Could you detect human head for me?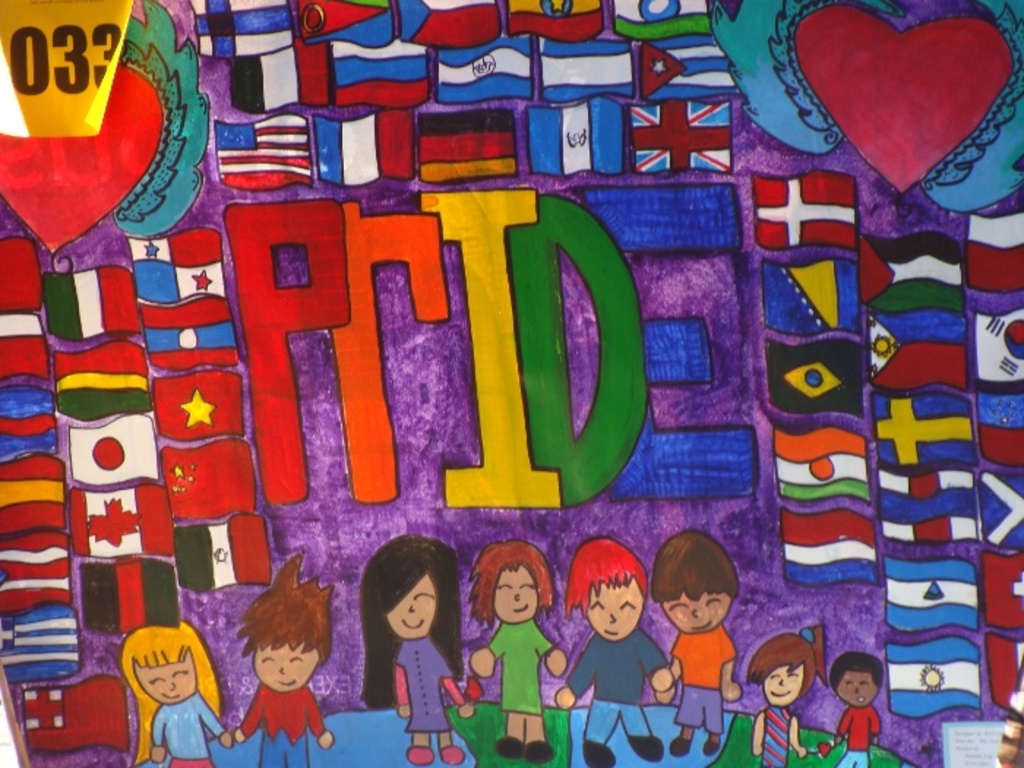
Detection result: {"left": 462, "top": 543, "right": 547, "bottom": 630}.
